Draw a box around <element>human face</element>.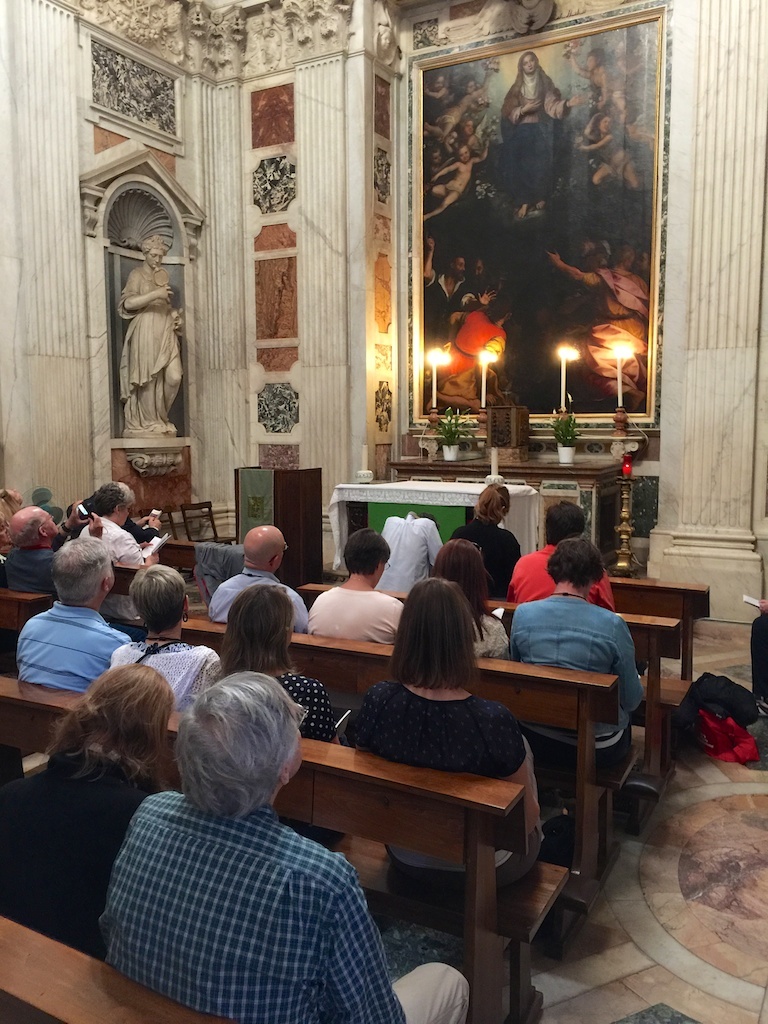
select_region(116, 502, 130, 527).
